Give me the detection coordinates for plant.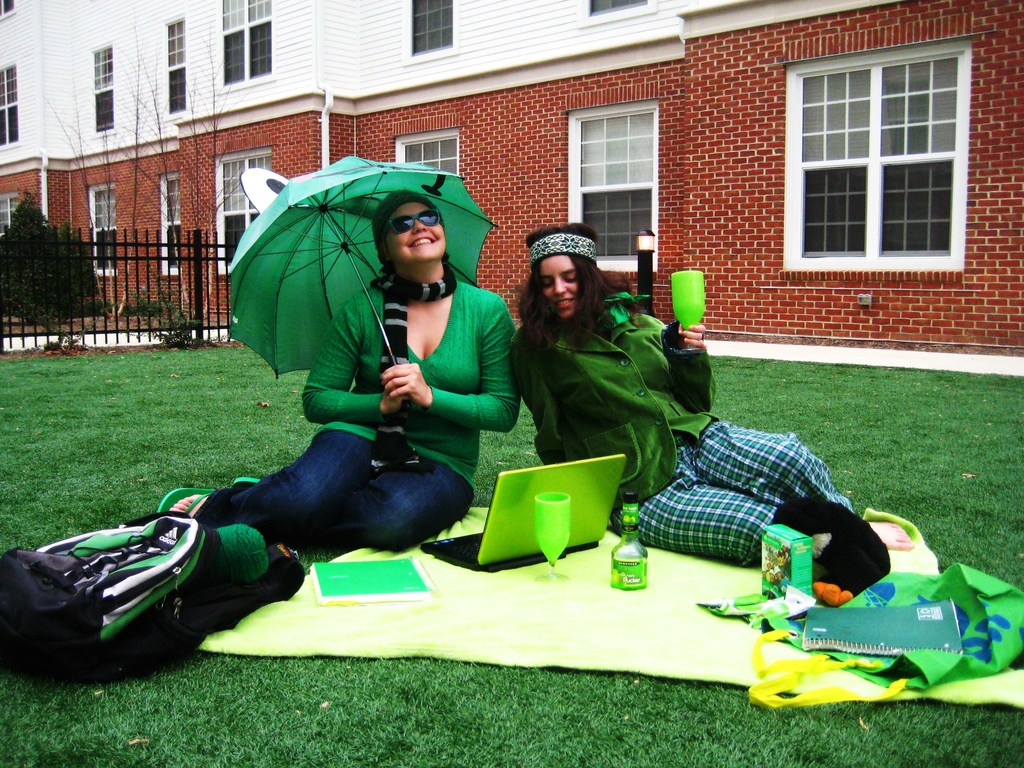
locate(0, 288, 115, 357).
